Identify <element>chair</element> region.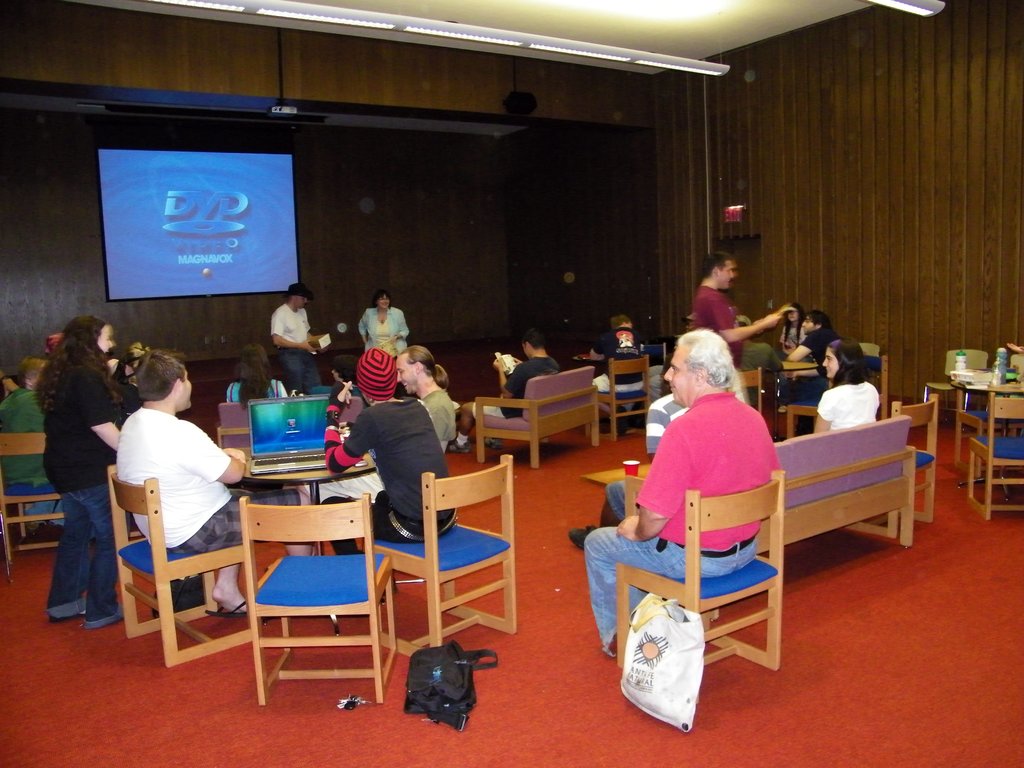
Region: (227,484,386,720).
